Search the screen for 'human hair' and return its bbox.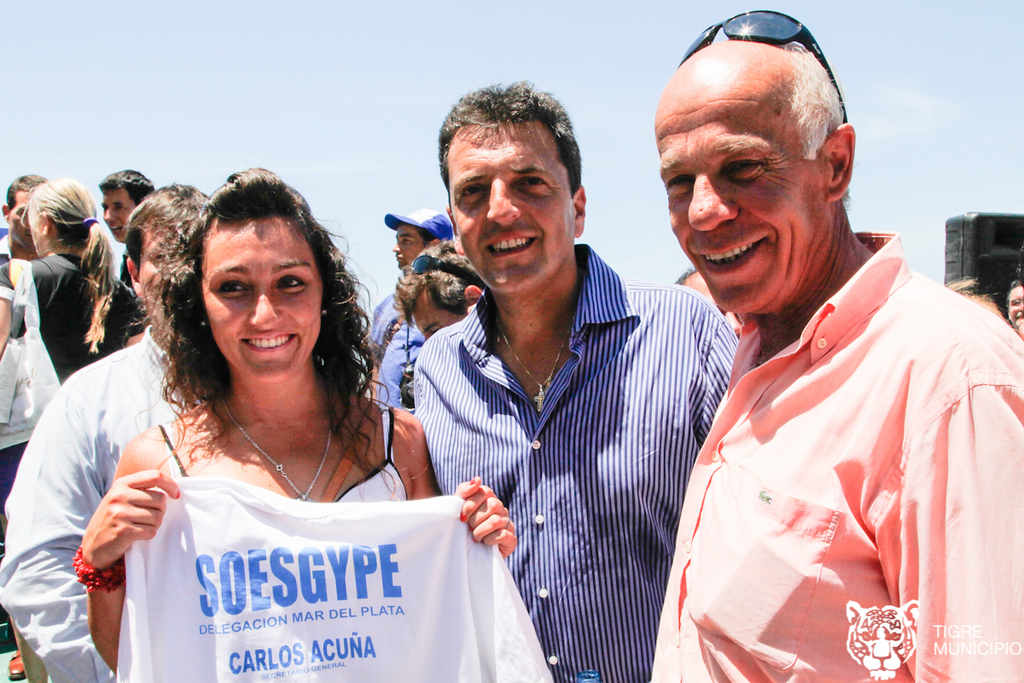
Found: select_region(123, 164, 372, 500).
